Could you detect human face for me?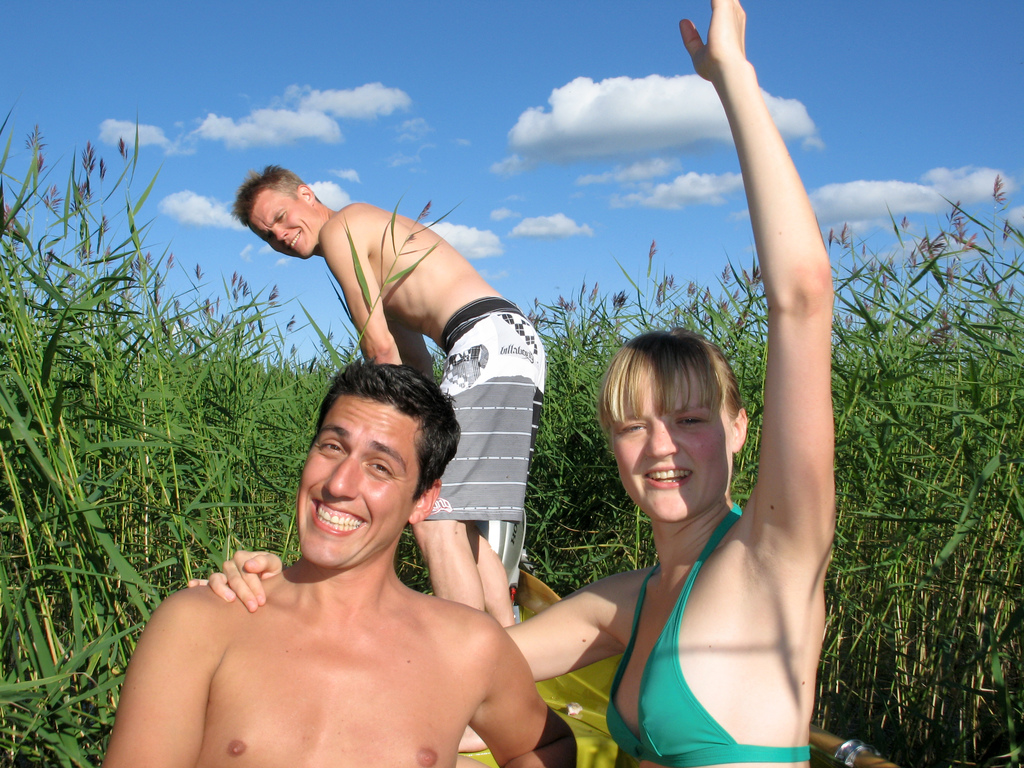
Detection result: box=[248, 191, 316, 262].
